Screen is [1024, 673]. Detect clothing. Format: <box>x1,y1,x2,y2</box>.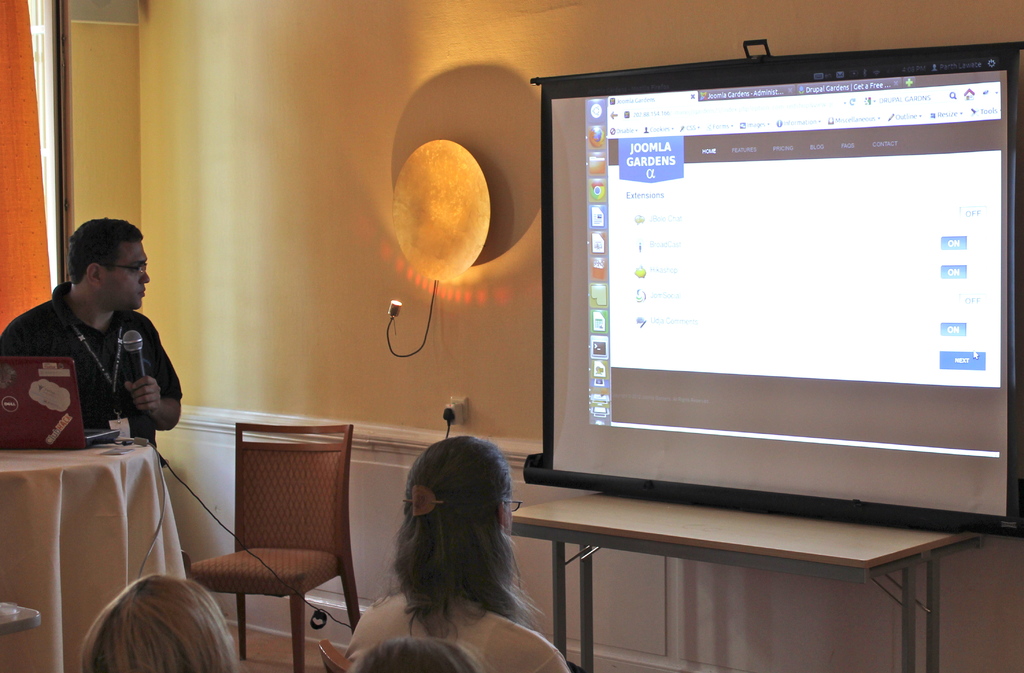
<box>10,236,186,477</box>.
